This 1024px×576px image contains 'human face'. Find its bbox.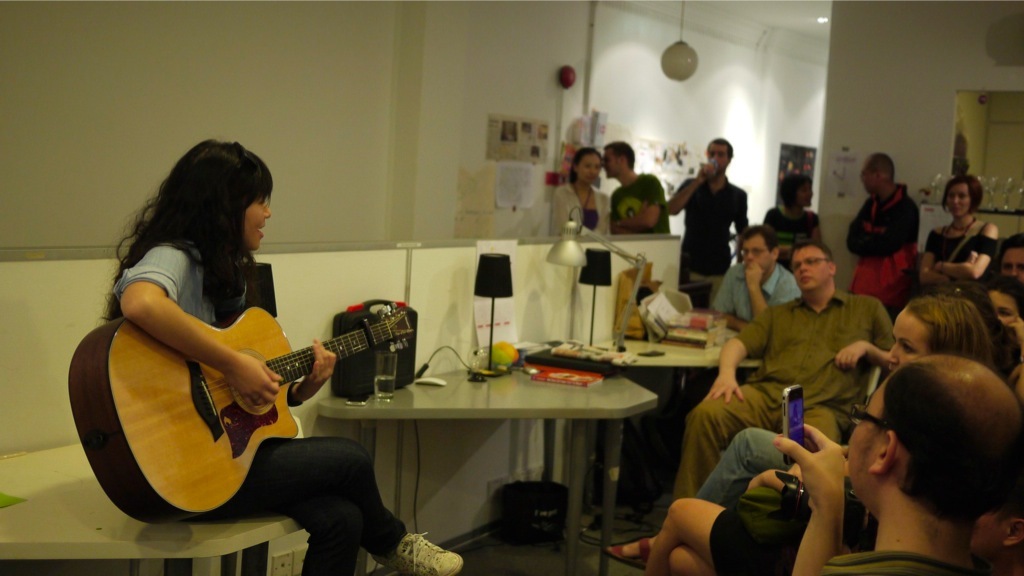
bbox=[571, 151, 600, 186].
